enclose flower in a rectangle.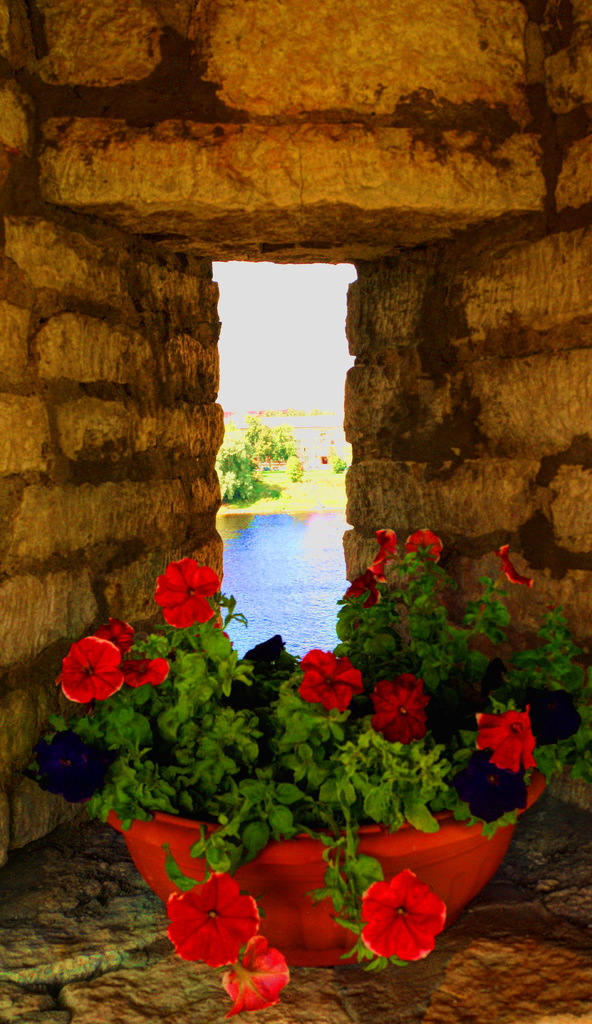
[166,870,259,968].
